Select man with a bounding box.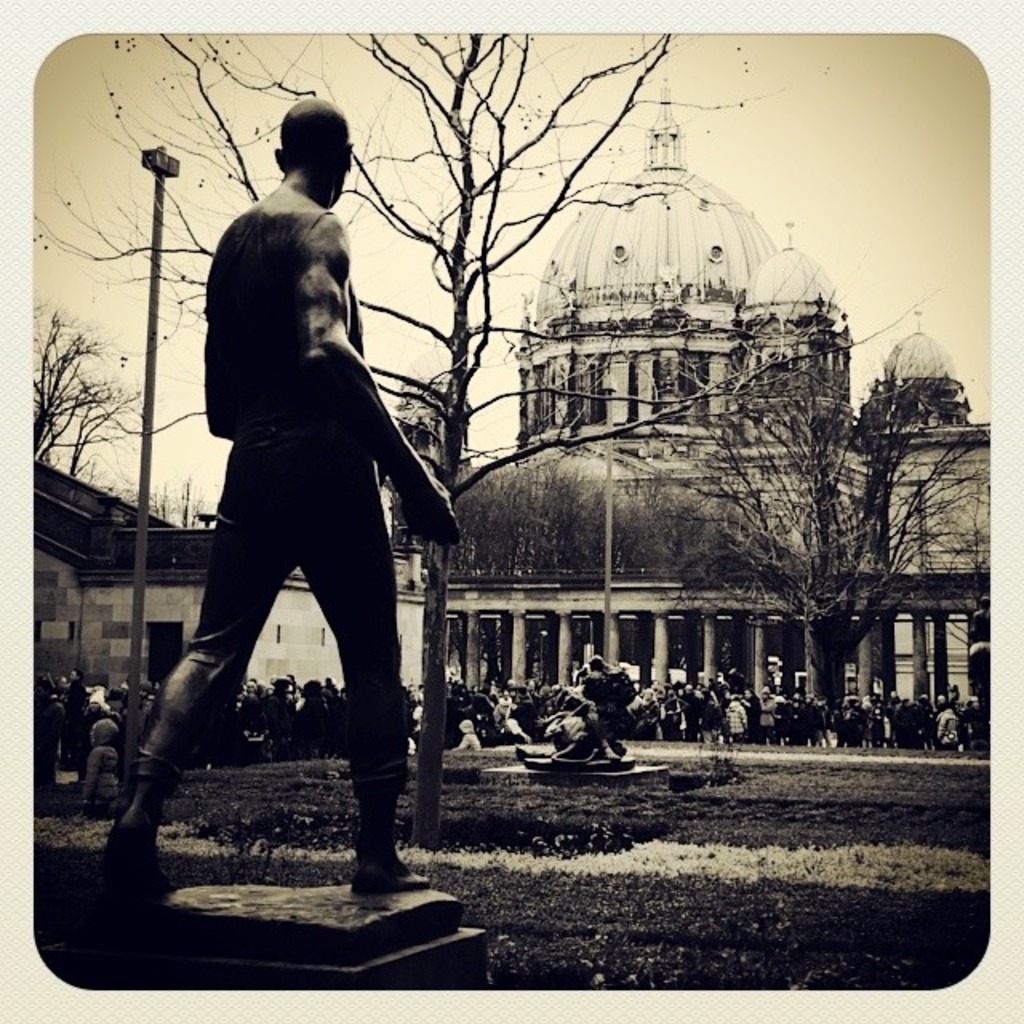
(x1=102, y1=99, x2=466, y2=901).
